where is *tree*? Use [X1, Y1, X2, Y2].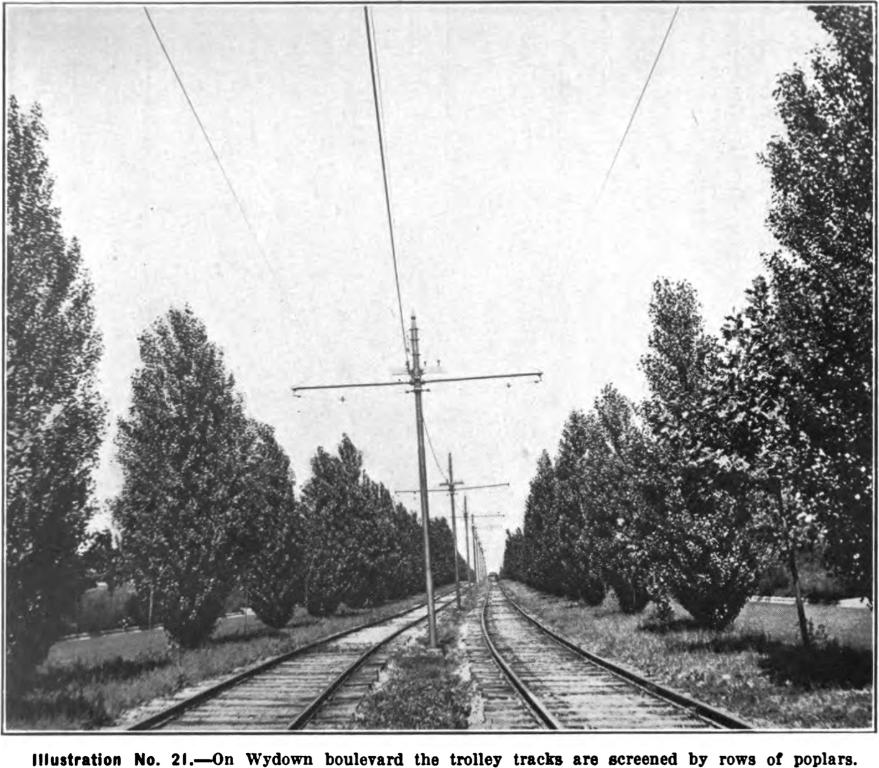
[84, 283, 301, 661].
